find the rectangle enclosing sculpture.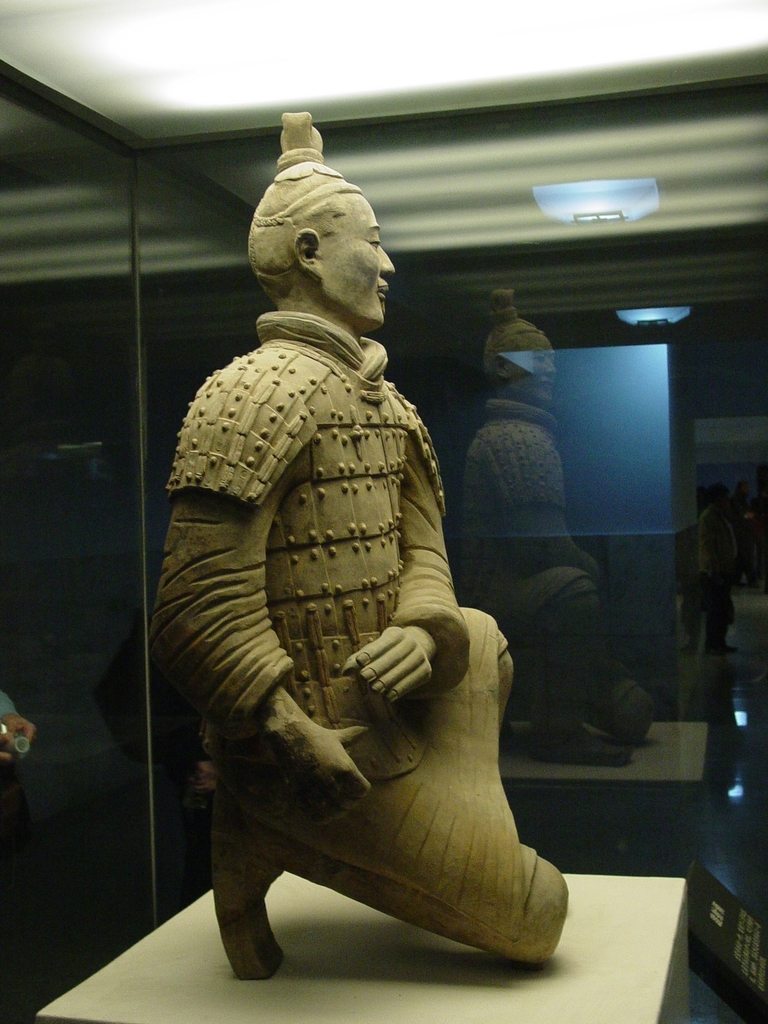
[163, 134, 571, 1017].
